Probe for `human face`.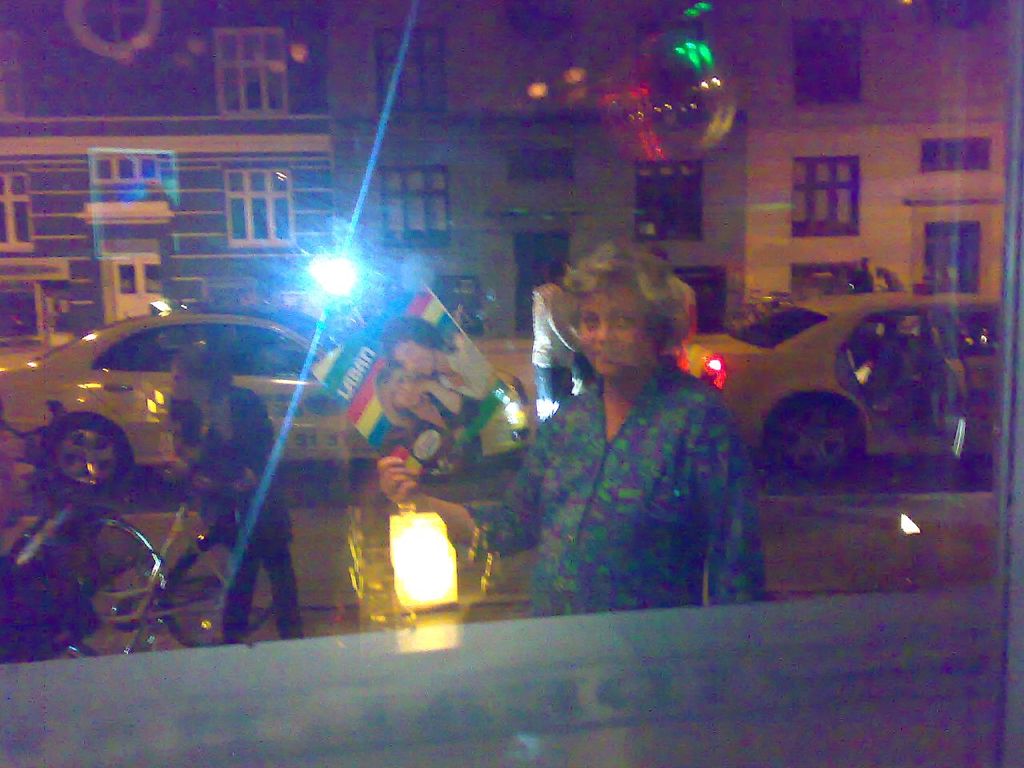
Probe result: [x1=581, y1=286, x2=654, y2=374].
